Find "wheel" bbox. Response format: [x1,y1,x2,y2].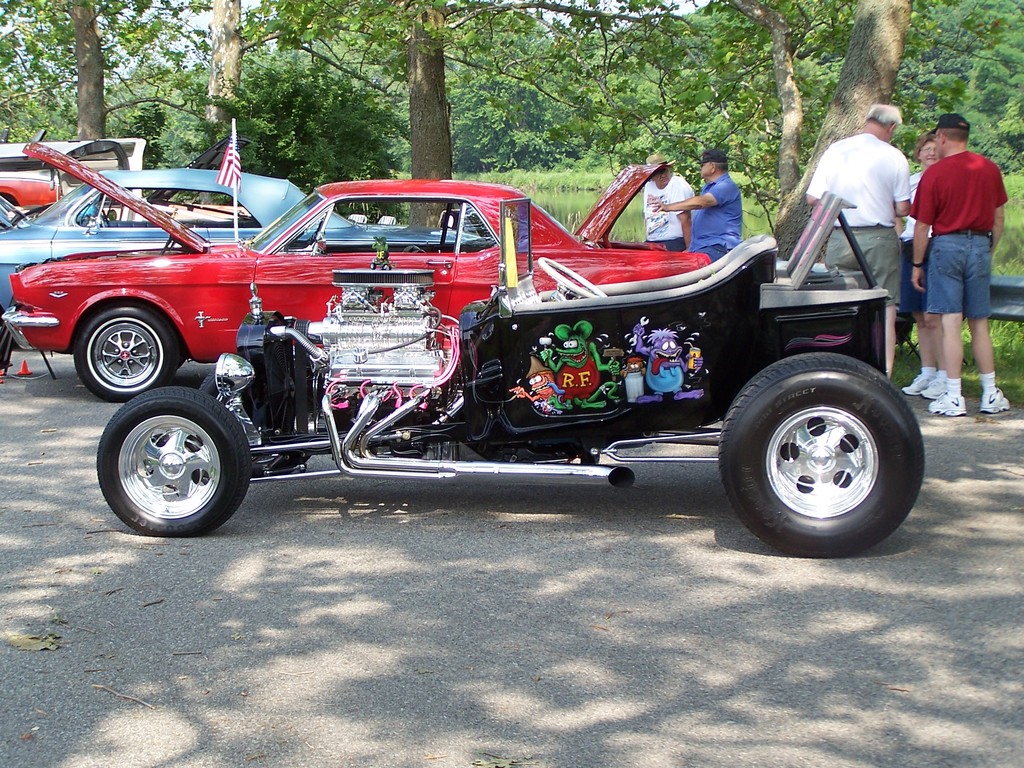
[538,257,606,296].
